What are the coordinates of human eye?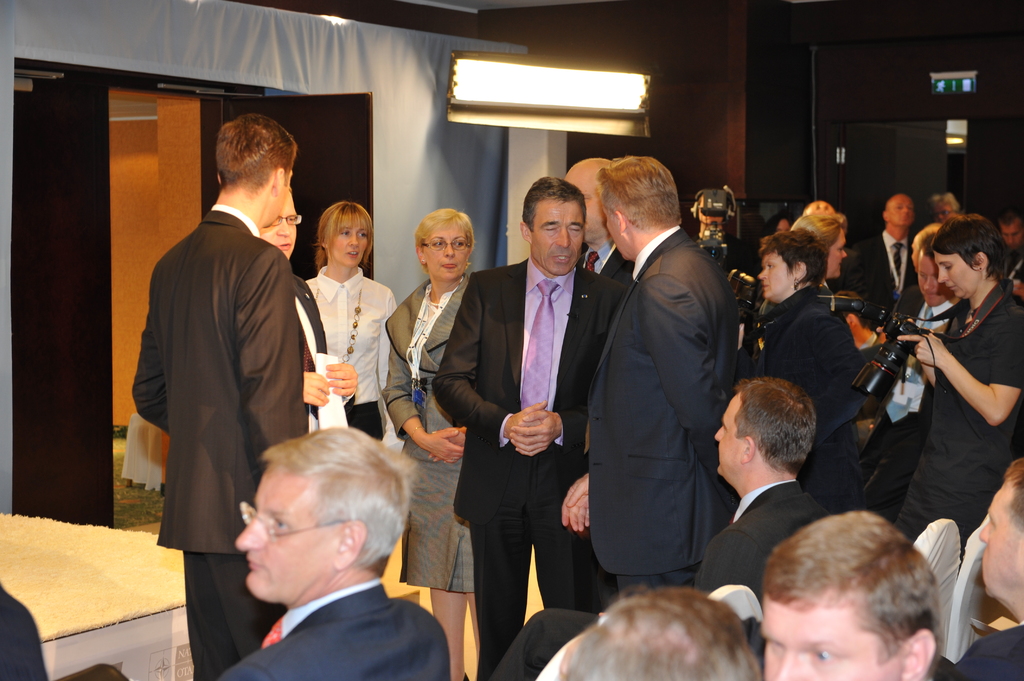
447:235:467:251.
